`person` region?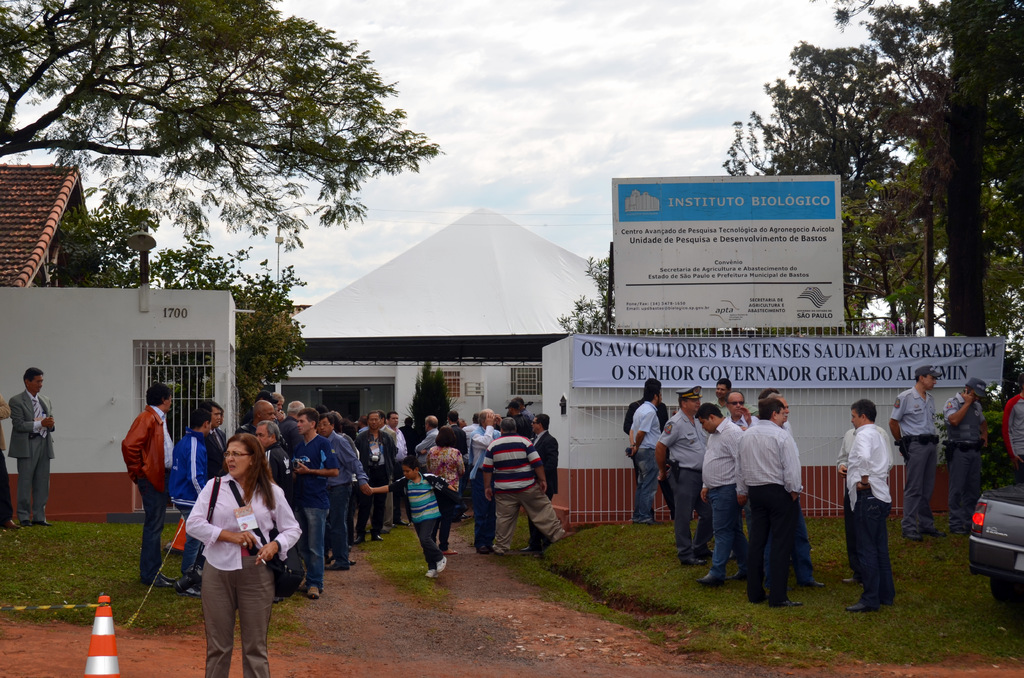
[448,409,470,519]
